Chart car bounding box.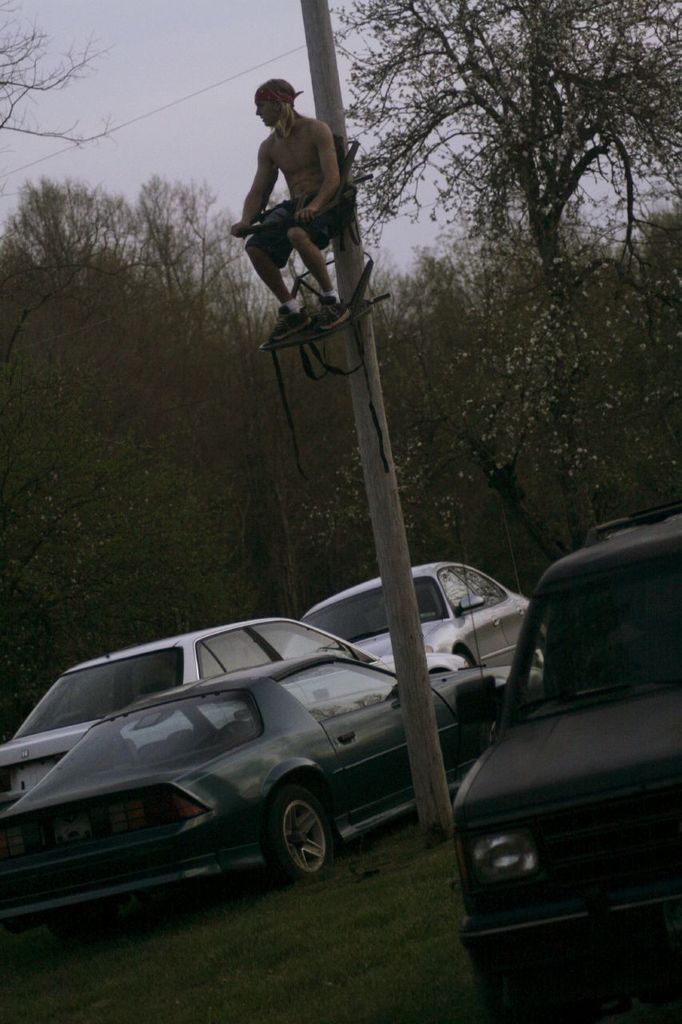
Charted: [449,518,681,1023].
